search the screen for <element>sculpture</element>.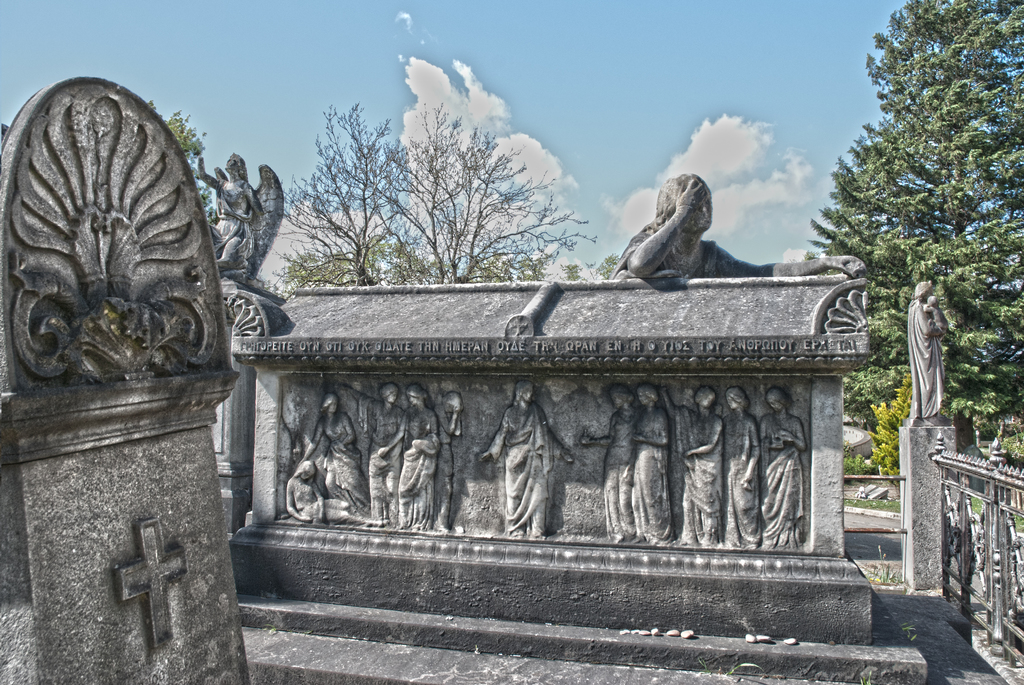
Found at 0,74,252,684.
